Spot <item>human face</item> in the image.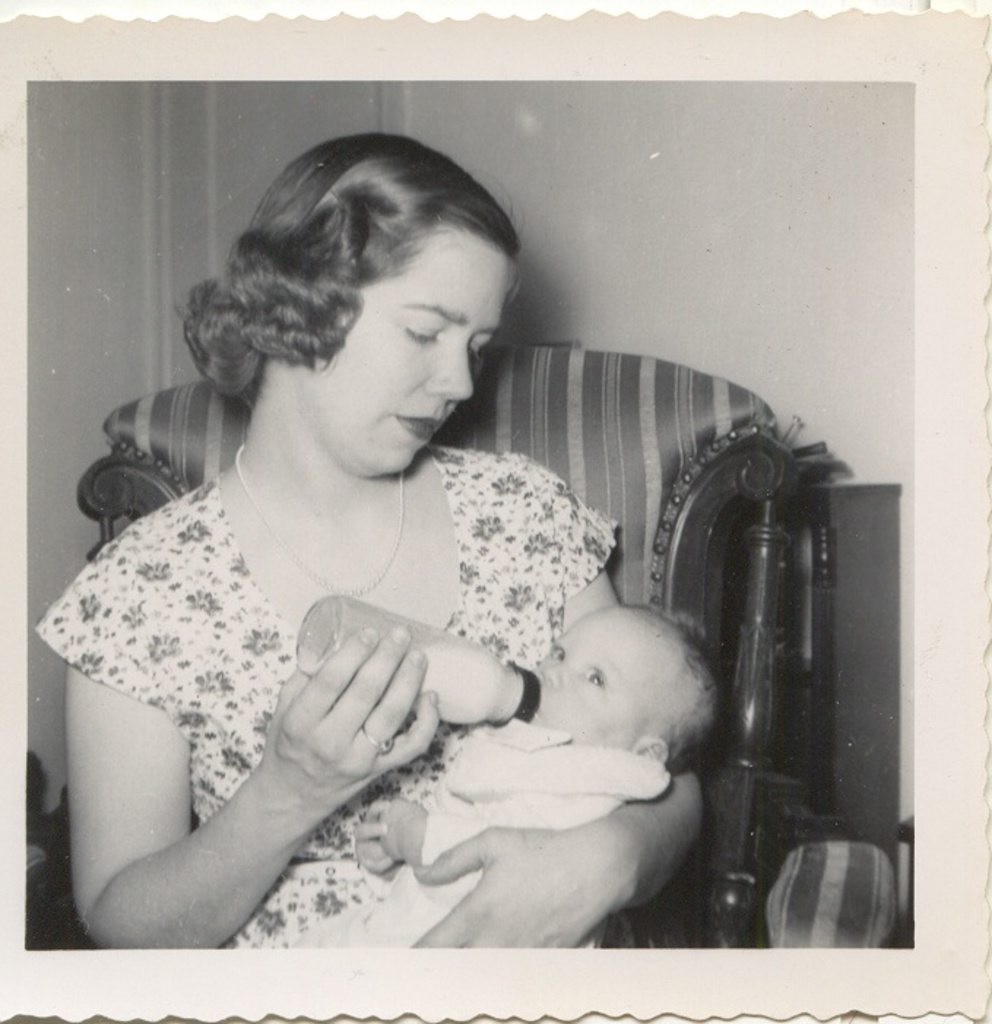
<item>human face</item> found at [left=336, top=234, right=510, bottom=460].
